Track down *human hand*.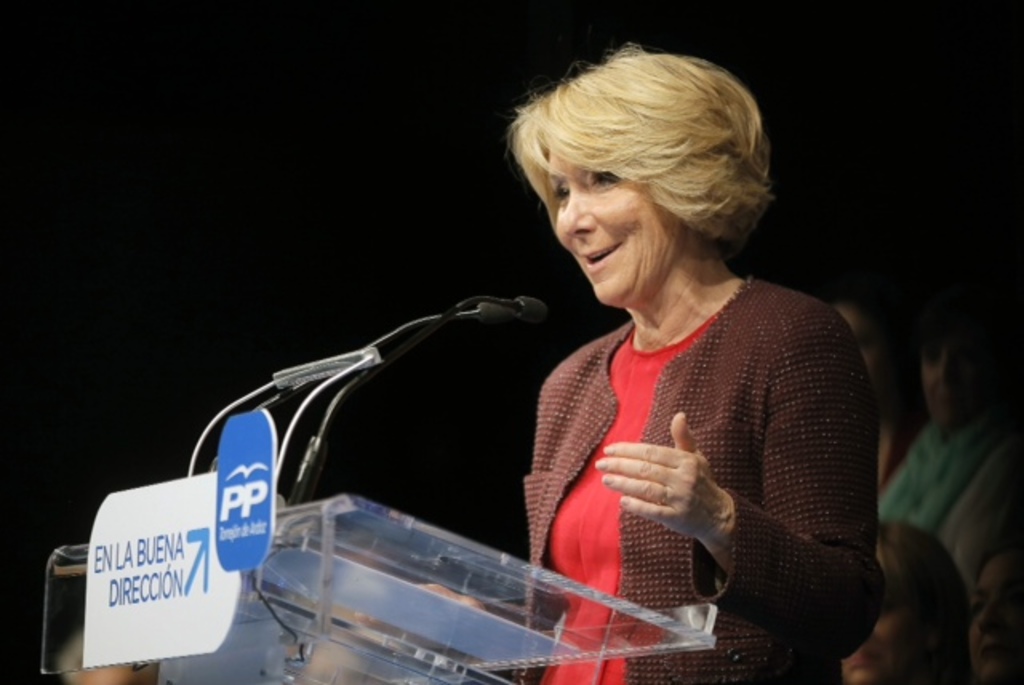
Tracked to [582, 440, 749, 557].
